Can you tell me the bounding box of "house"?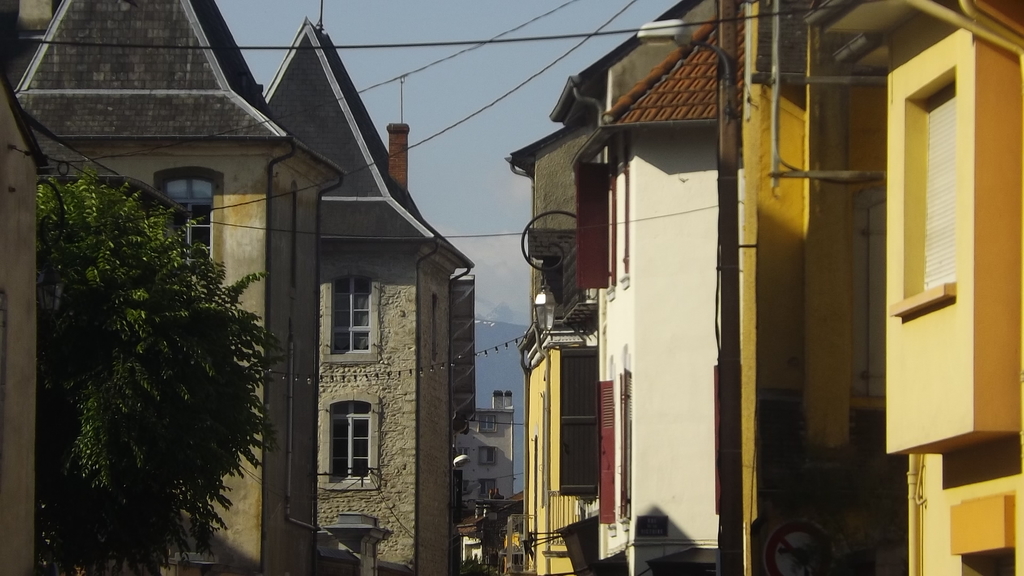
[left=571, top=8, right=728, bottom=572].
